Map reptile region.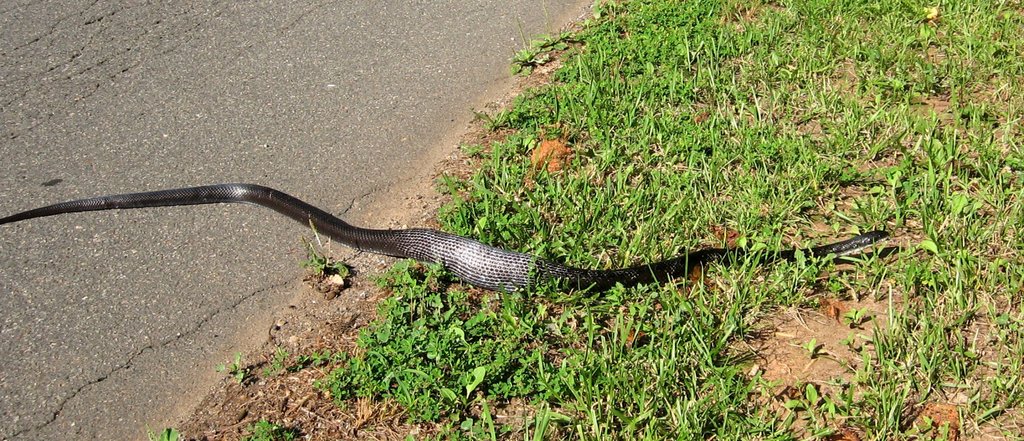
Mapped to (0,177,893,296).
